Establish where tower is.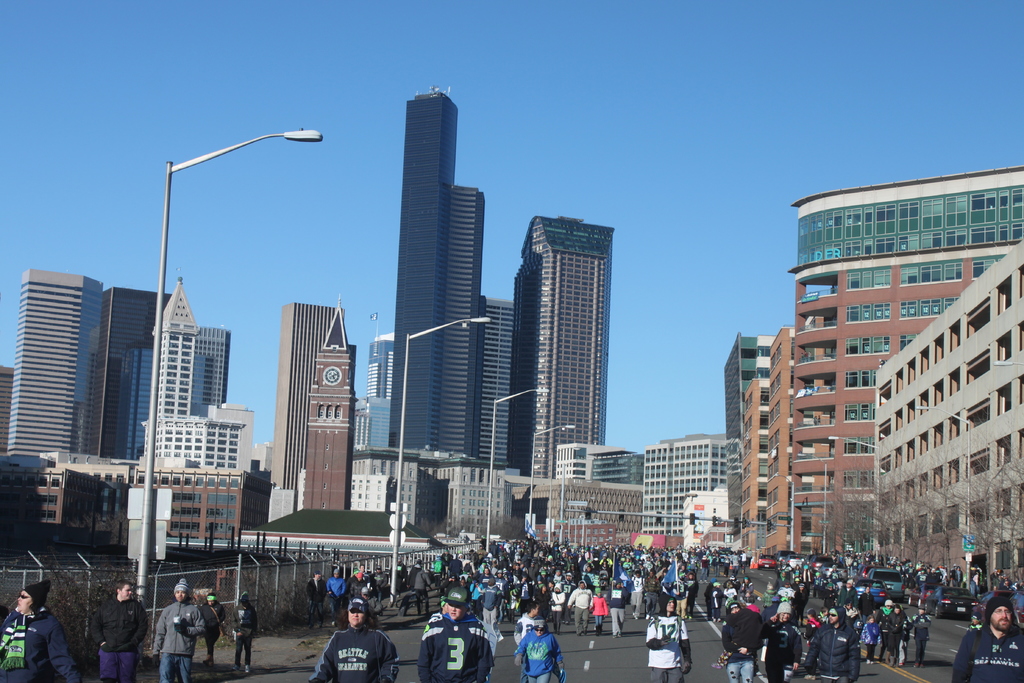
Established at crop(150, 276, 252, 474).
